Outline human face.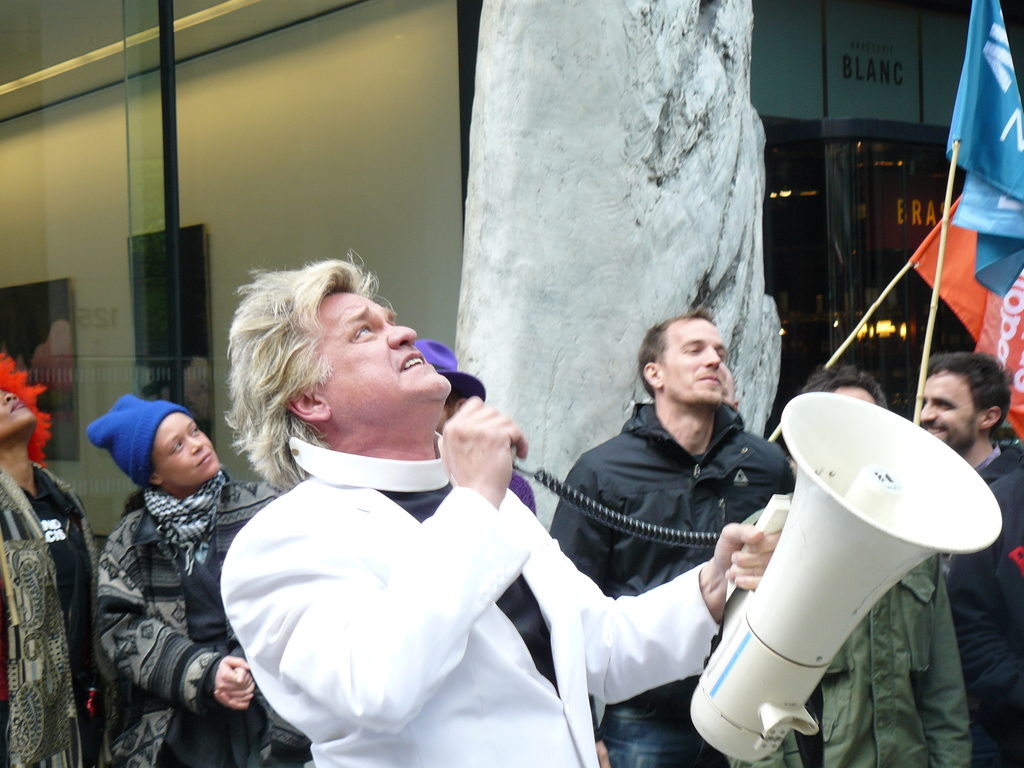
Outline: box(320, 289, 451, 413).
